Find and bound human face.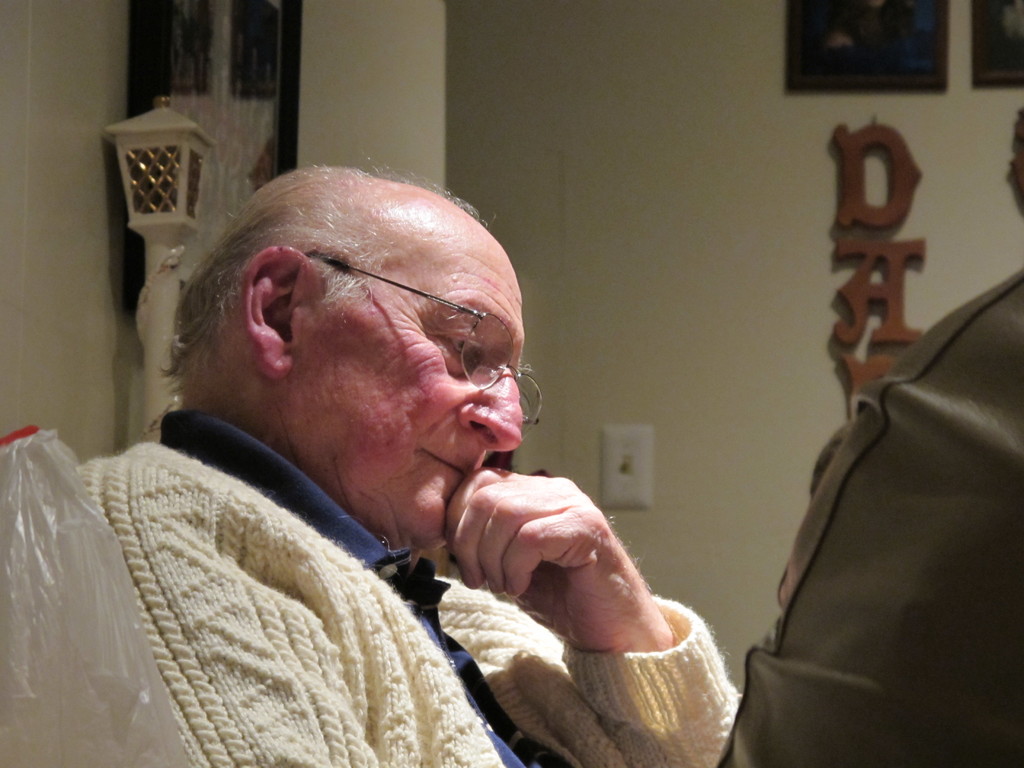
Bound: [x1=295, y1=227, x2=525, y2=543].
